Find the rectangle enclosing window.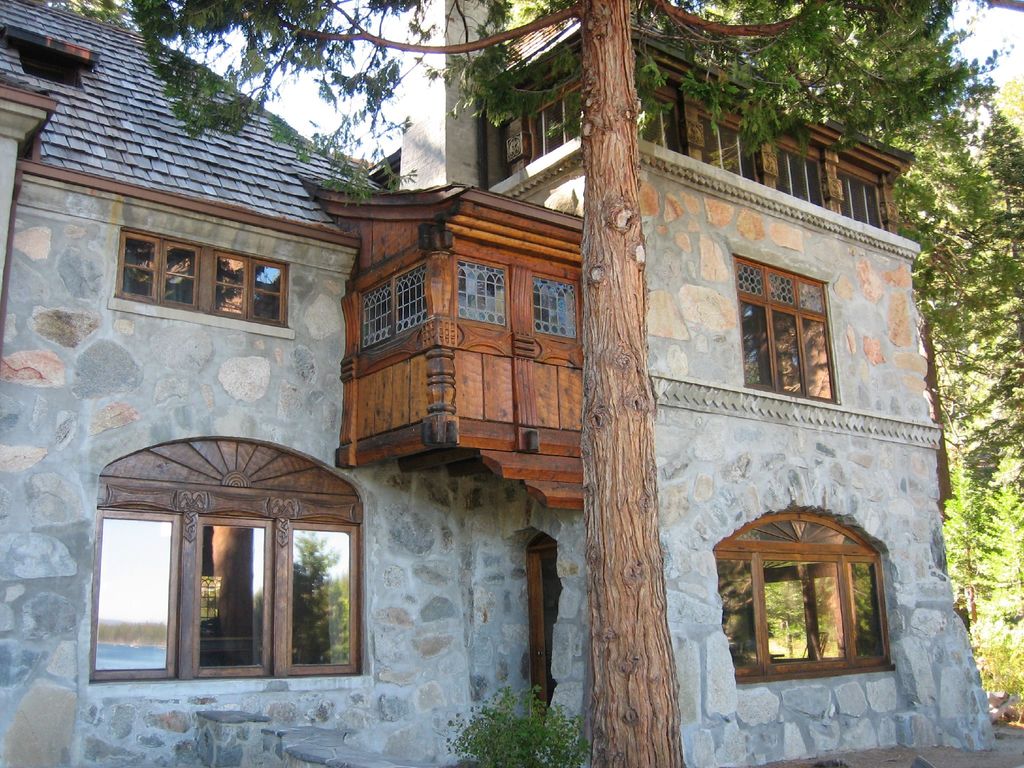
rect(539, 89, 579, 161).
